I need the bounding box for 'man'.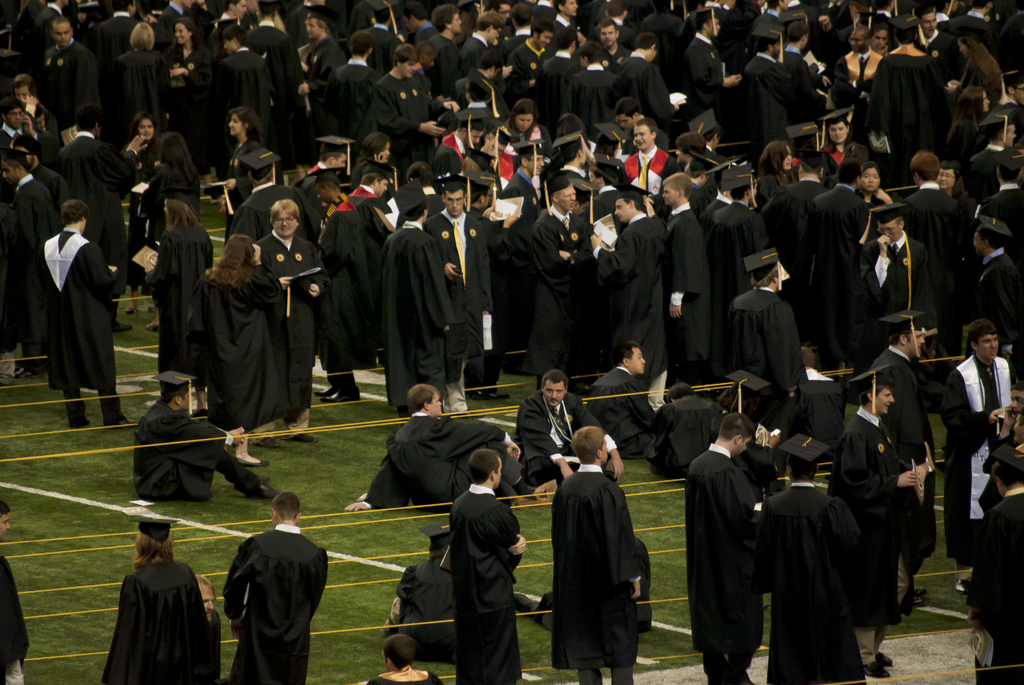
Here it is: box=[36, 194, 139, 431].
